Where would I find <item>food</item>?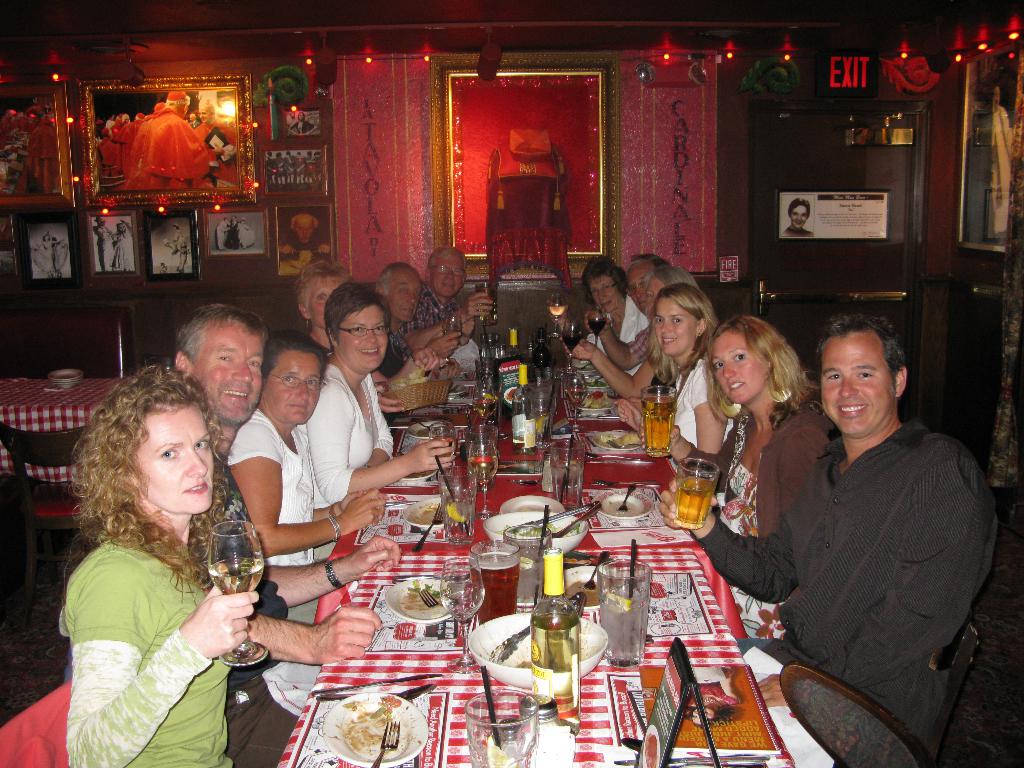
At x1=490 y1=623 x2=601 y2=671.
